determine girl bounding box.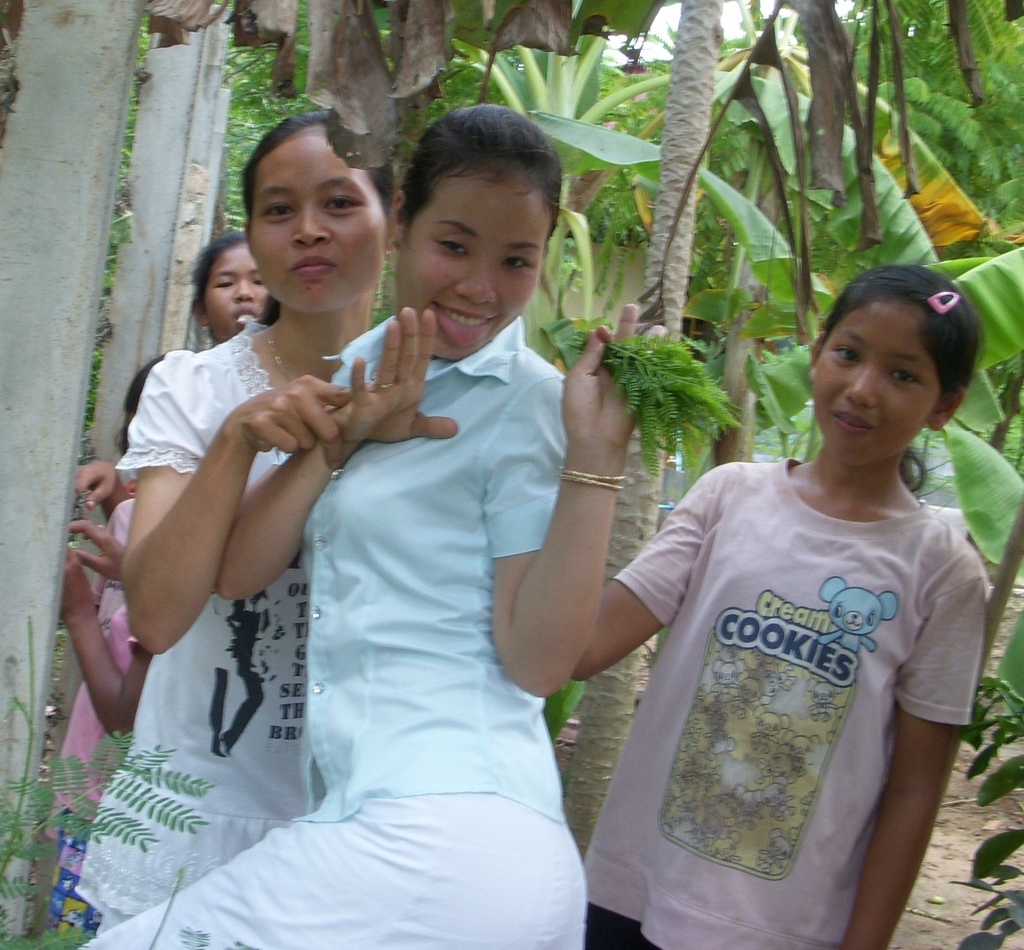
Determined: (94,103,398,938).
